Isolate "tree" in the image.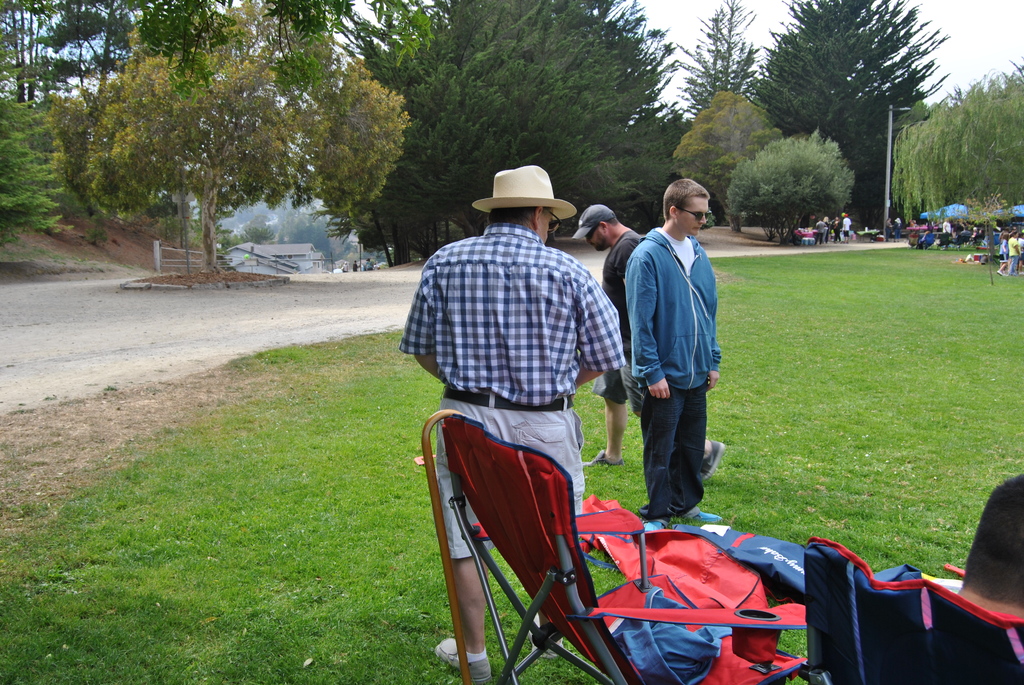
Isolated region: locate(57, 0, 408, 272).
